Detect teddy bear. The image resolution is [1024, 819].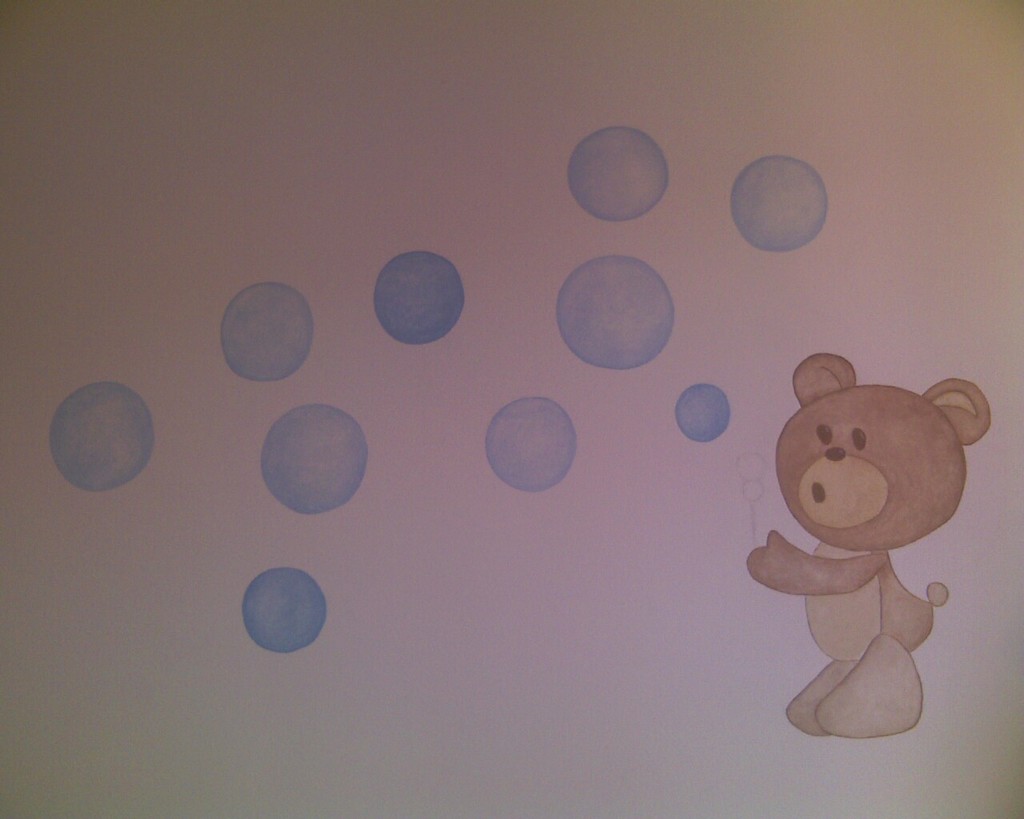
left=747, top=350, right=988, bottom=739.
